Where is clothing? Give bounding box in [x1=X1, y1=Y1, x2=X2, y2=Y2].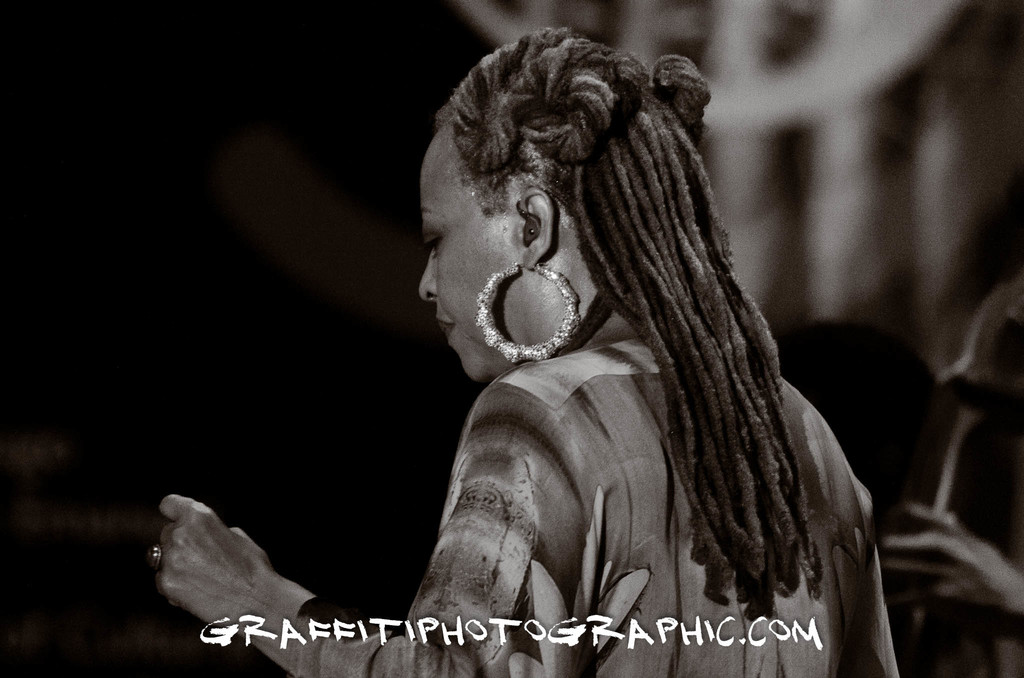
[x1=291, y1=341, x2=903, y2=677].
